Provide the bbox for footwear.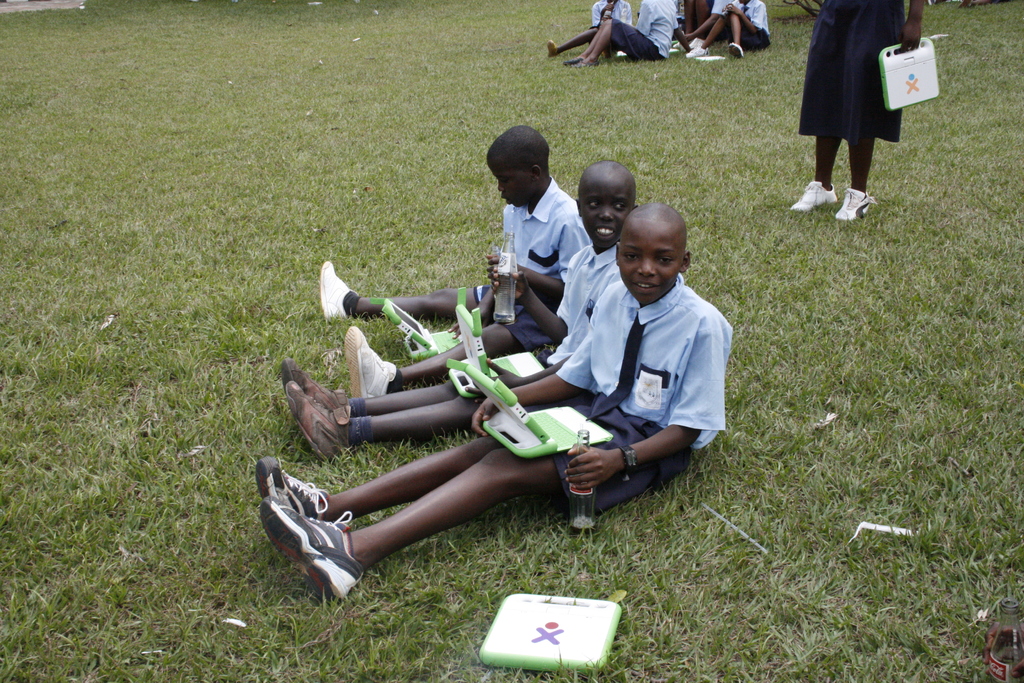
BBox(563, 54, 601, 69).
